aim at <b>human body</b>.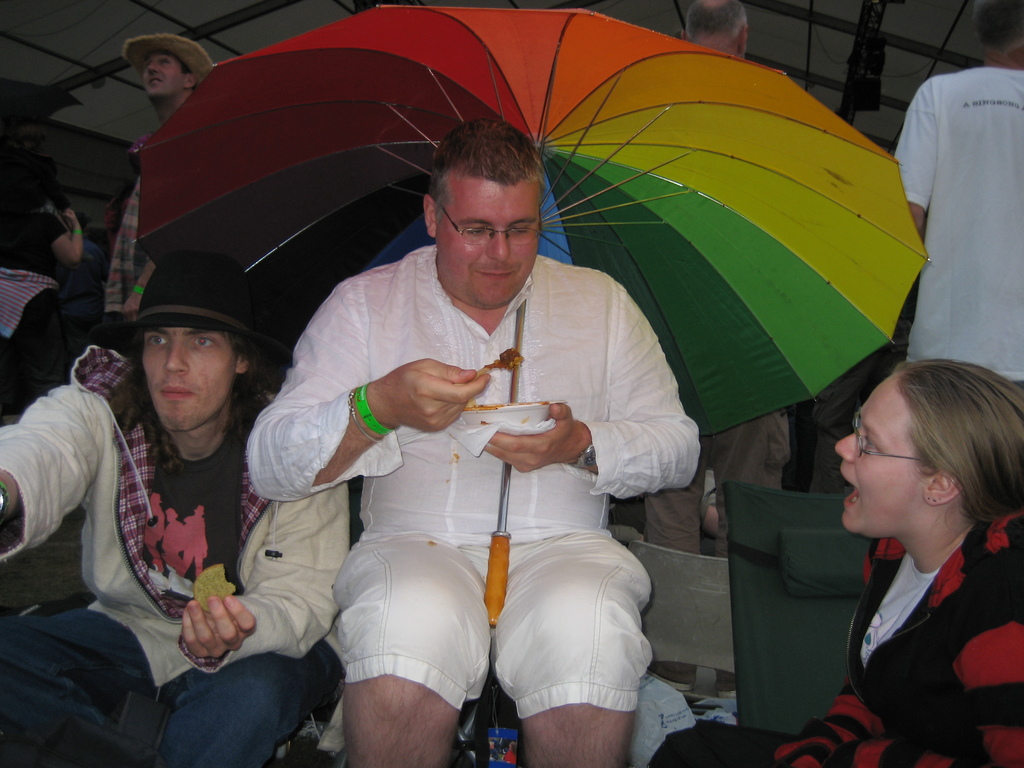
Aimed at 643 0 790 552.
